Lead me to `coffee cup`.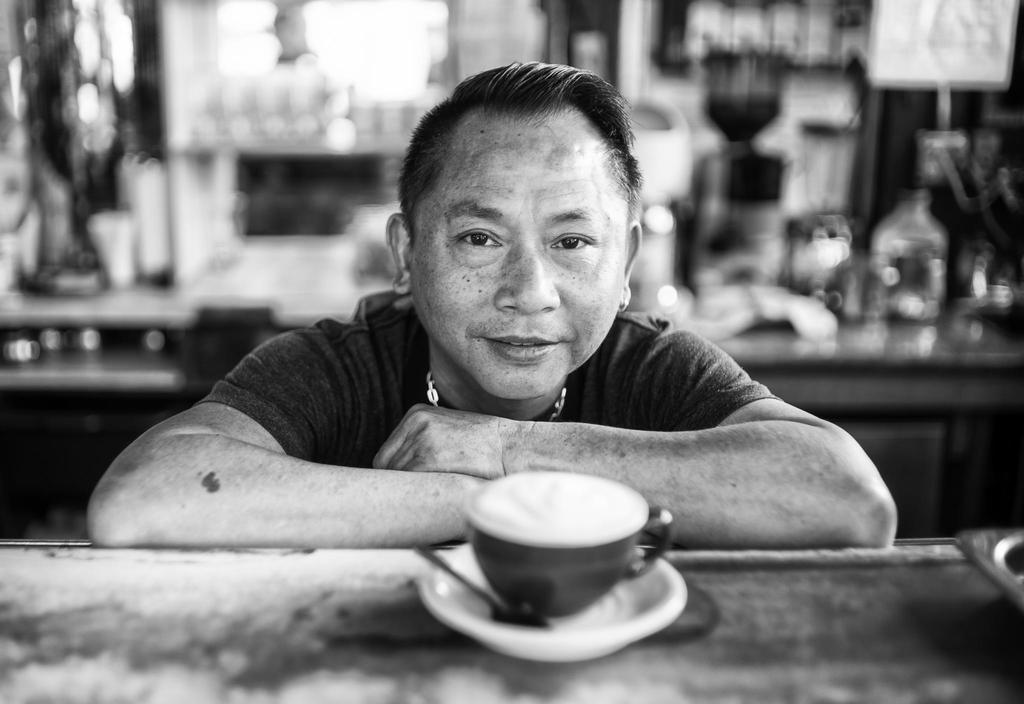
Lead to 458/468/675/619.
